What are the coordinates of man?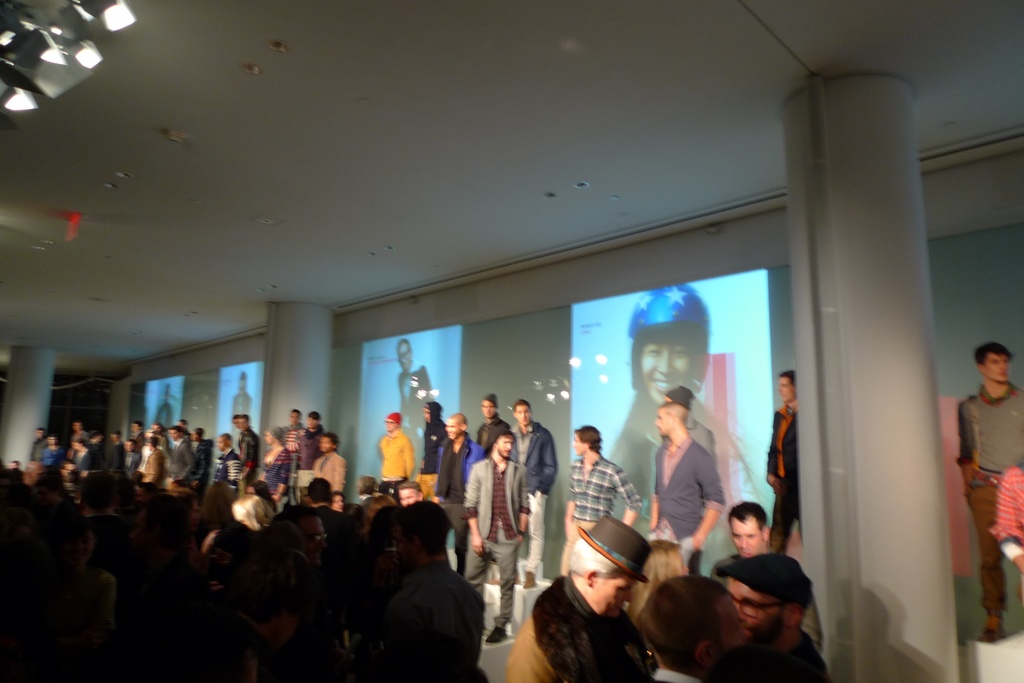
rect(471, 395, 513, 454).
